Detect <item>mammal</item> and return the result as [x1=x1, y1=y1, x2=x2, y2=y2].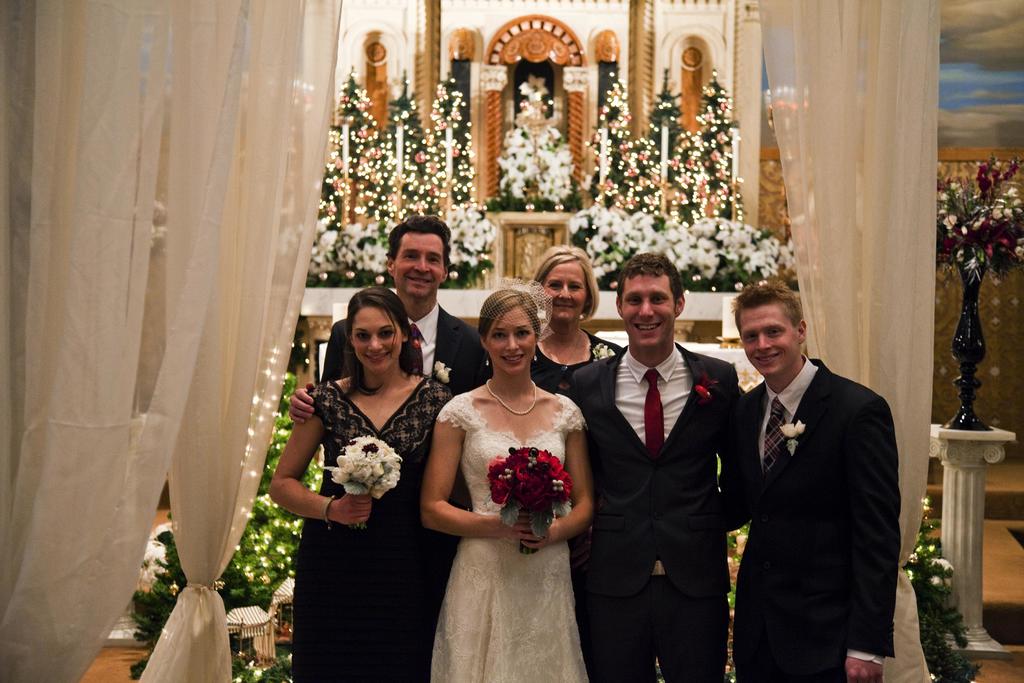
[x1=289, y1=210, x2=490, y2=413].
